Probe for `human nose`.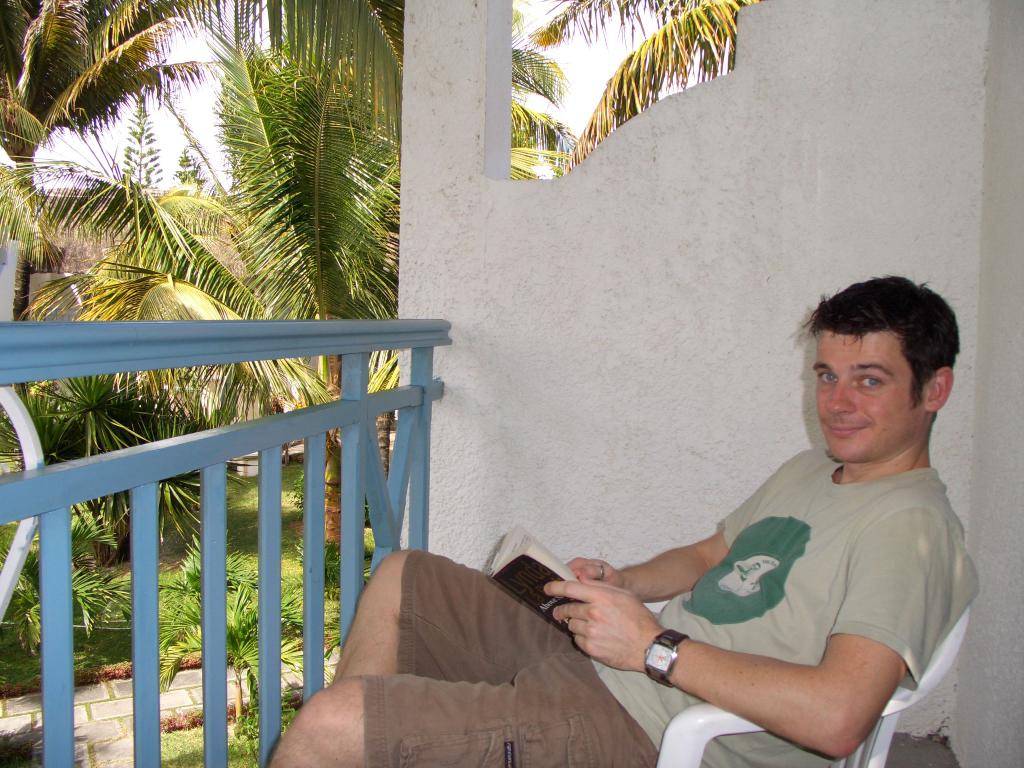
Probe result: 827,380,855,414.
